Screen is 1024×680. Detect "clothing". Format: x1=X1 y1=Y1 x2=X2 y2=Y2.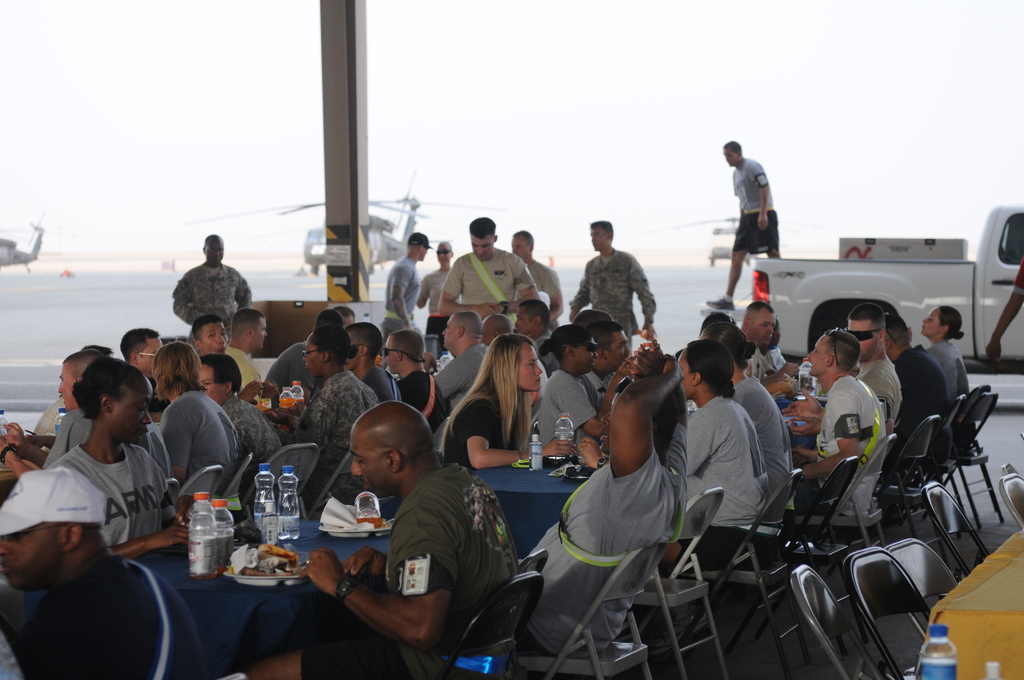
x1=291 y1=371 x2=375 y2=494.
